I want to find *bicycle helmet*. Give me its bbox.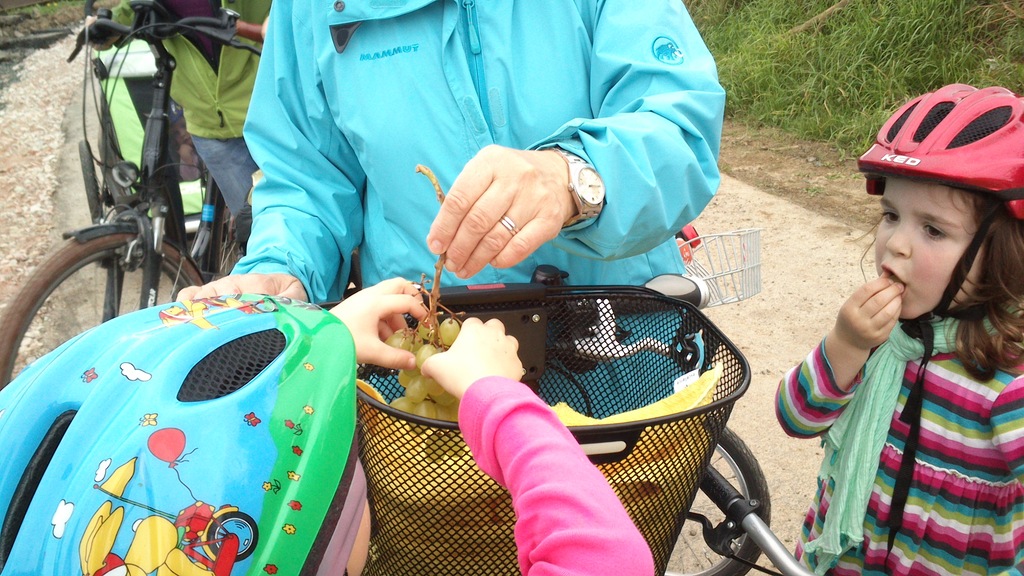
rect(855, 78, 1020, 558).
